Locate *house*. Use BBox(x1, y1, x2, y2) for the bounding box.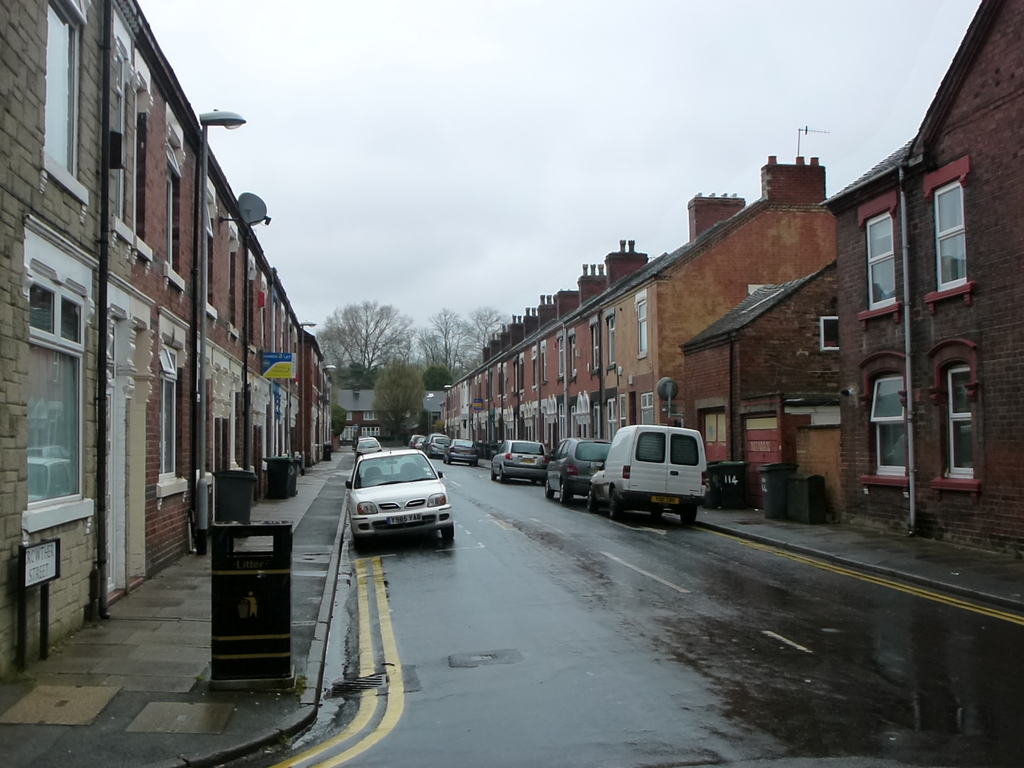
BBox(332, 376, 392, 447).
